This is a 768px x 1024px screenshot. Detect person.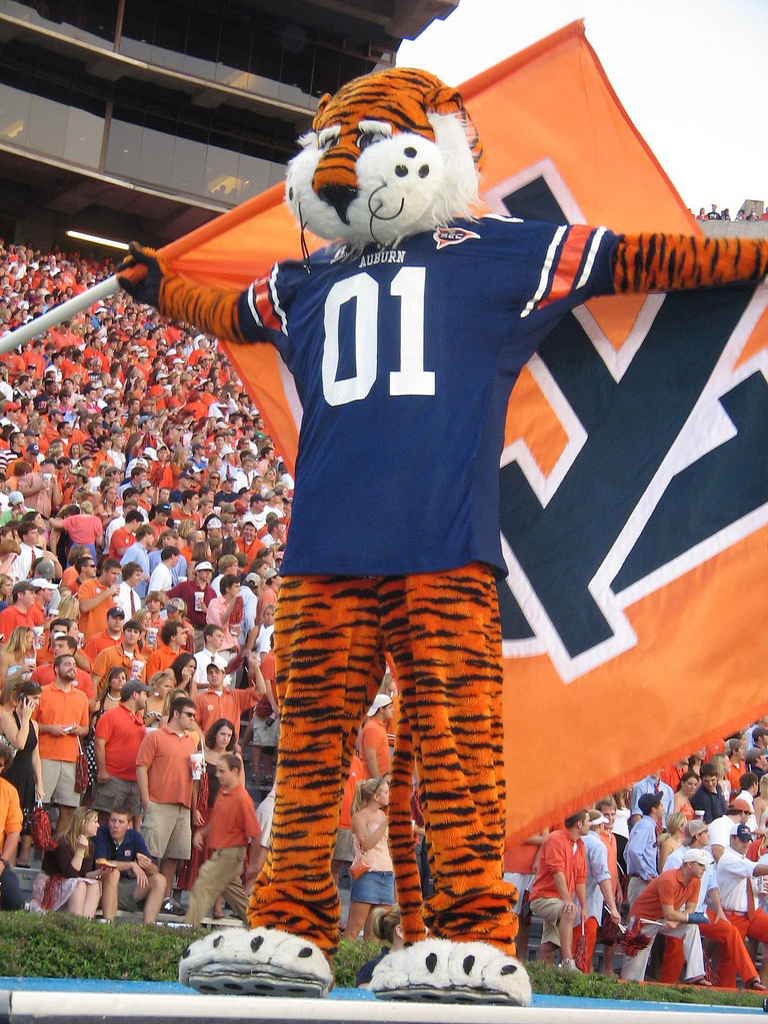
bbox(202, 574, 250, 654).
